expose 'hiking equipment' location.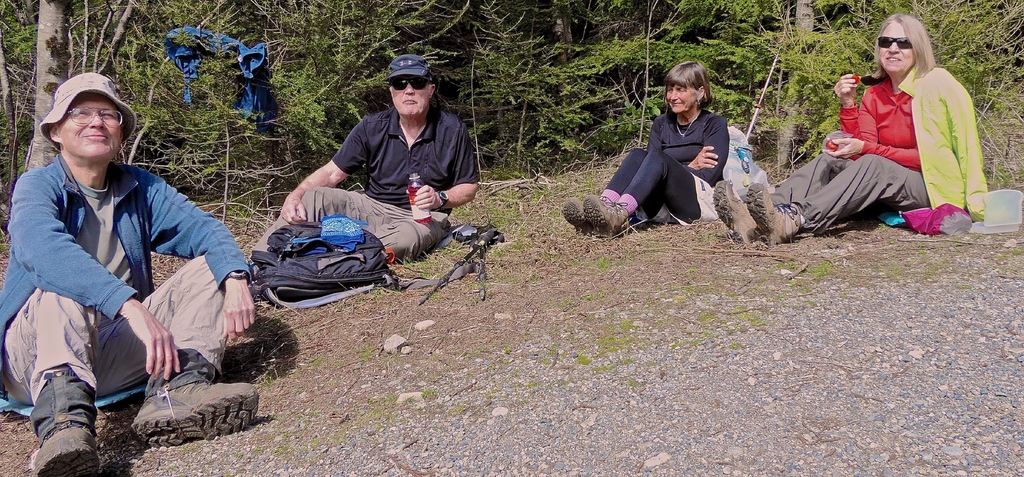
Exposed at detection(416, 230, 506, 306).
